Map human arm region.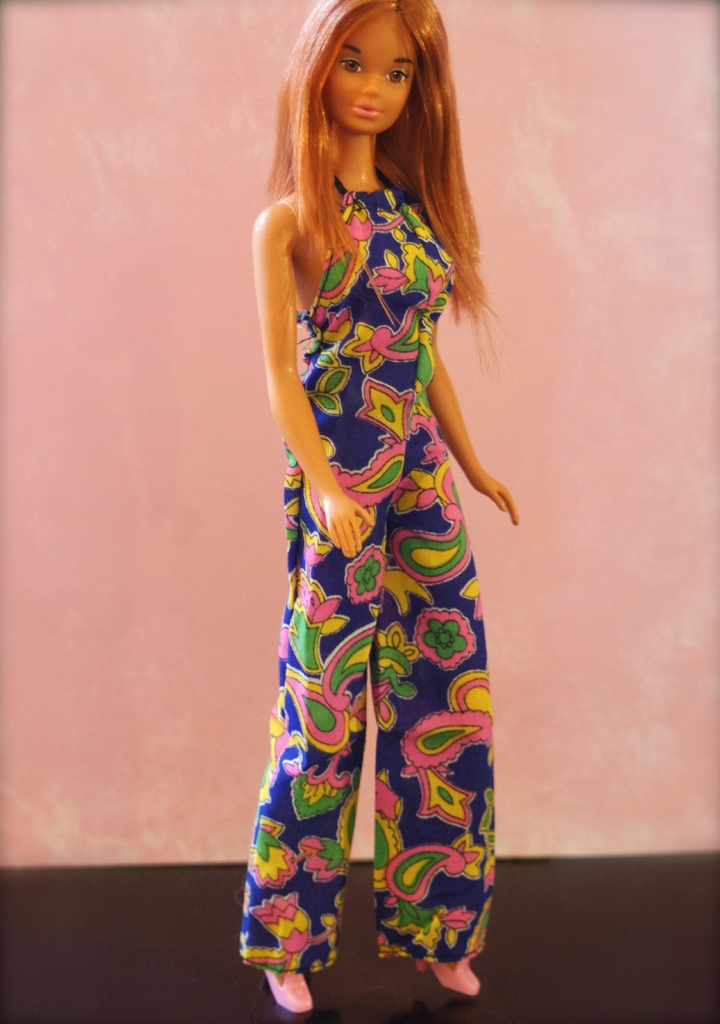
Mapped to 427 354 518 522.
